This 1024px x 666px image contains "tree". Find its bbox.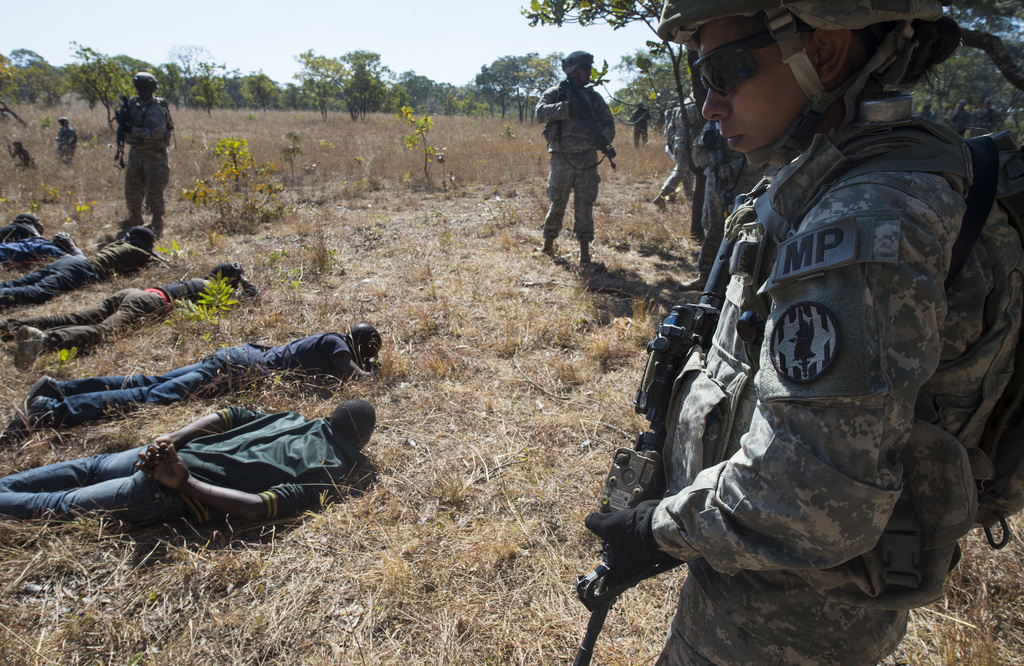
x1=915 y1=0 x2=1023 y2=136.
